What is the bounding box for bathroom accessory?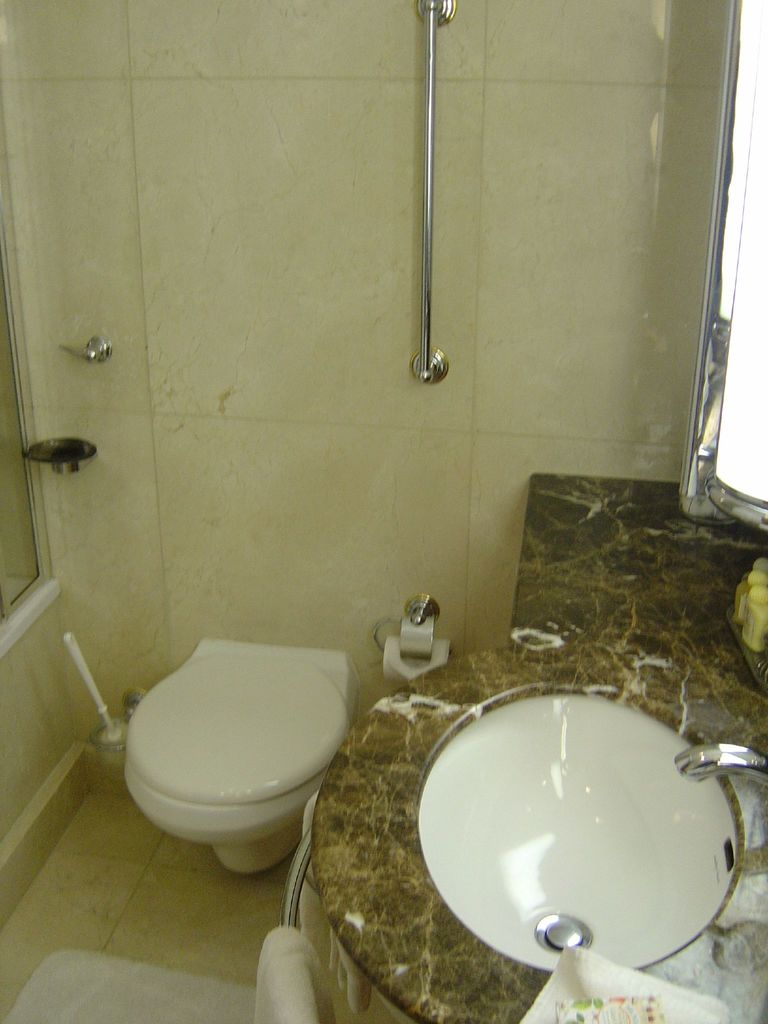
rect(53, 332, 111, 383).
